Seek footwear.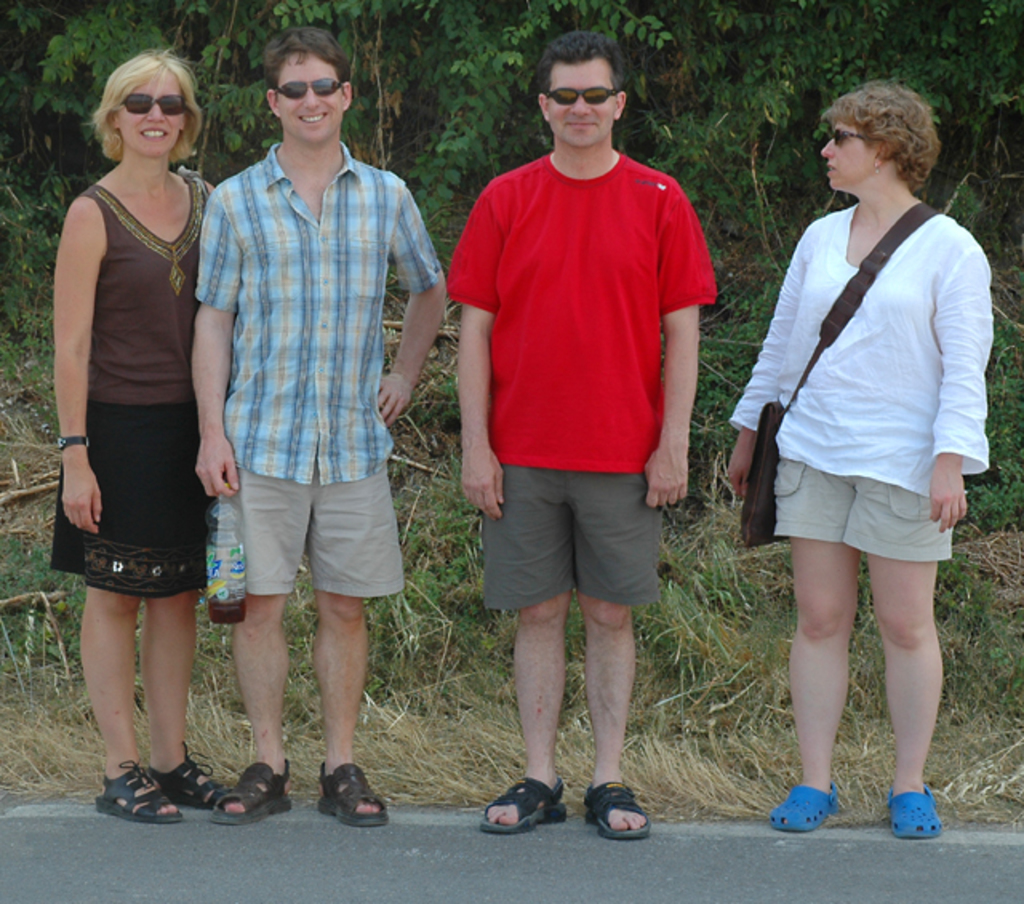
l=211, t=763, r=290, b=832.
